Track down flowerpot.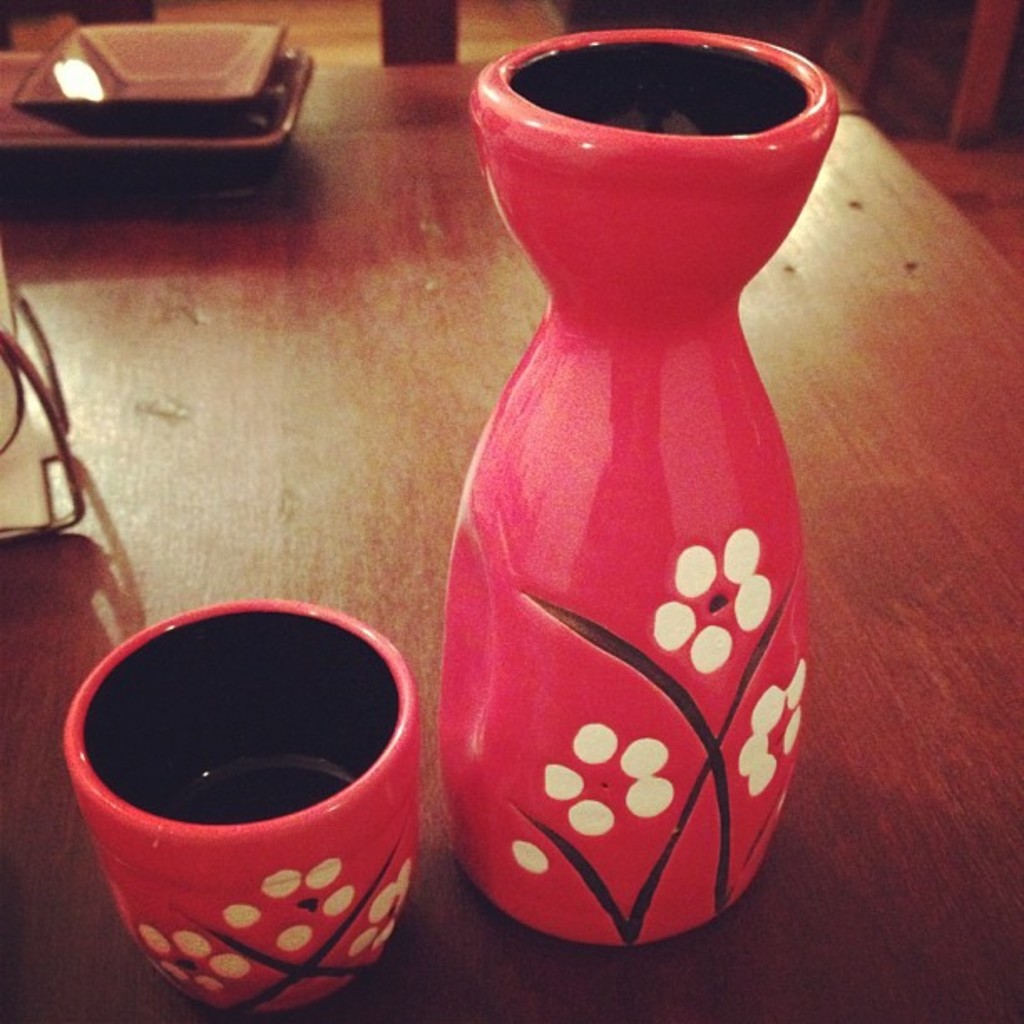
Tracked to bbox=(432, 32, 817, 952).
